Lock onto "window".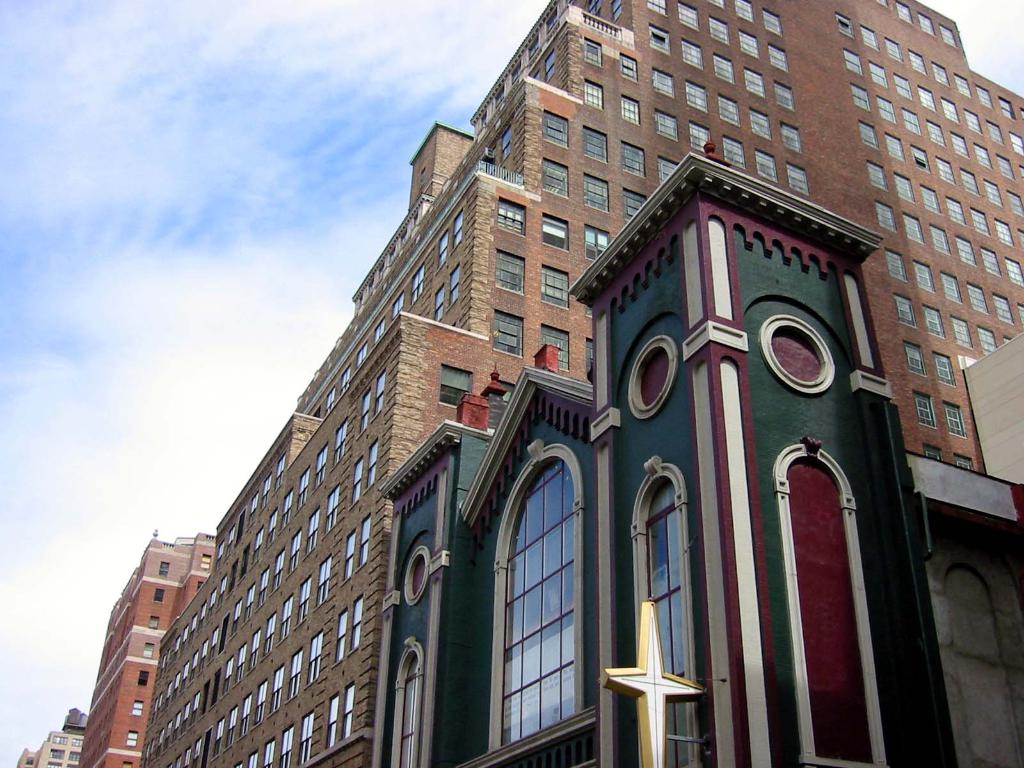
Locked: [620,95,639,127].
